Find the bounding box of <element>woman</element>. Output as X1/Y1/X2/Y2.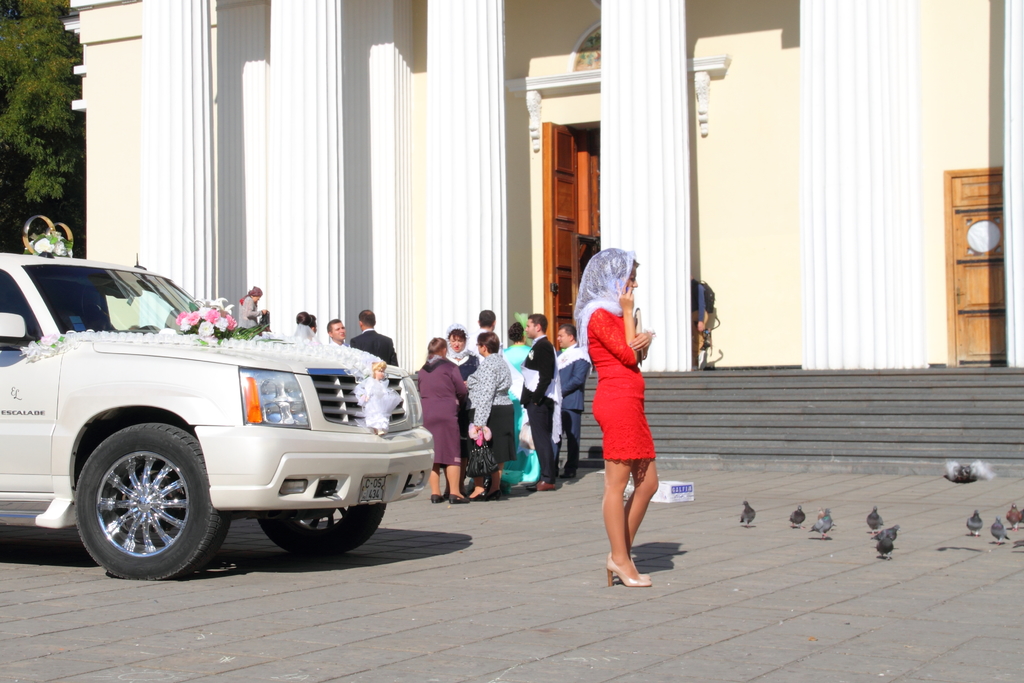
497/317/563/497.
